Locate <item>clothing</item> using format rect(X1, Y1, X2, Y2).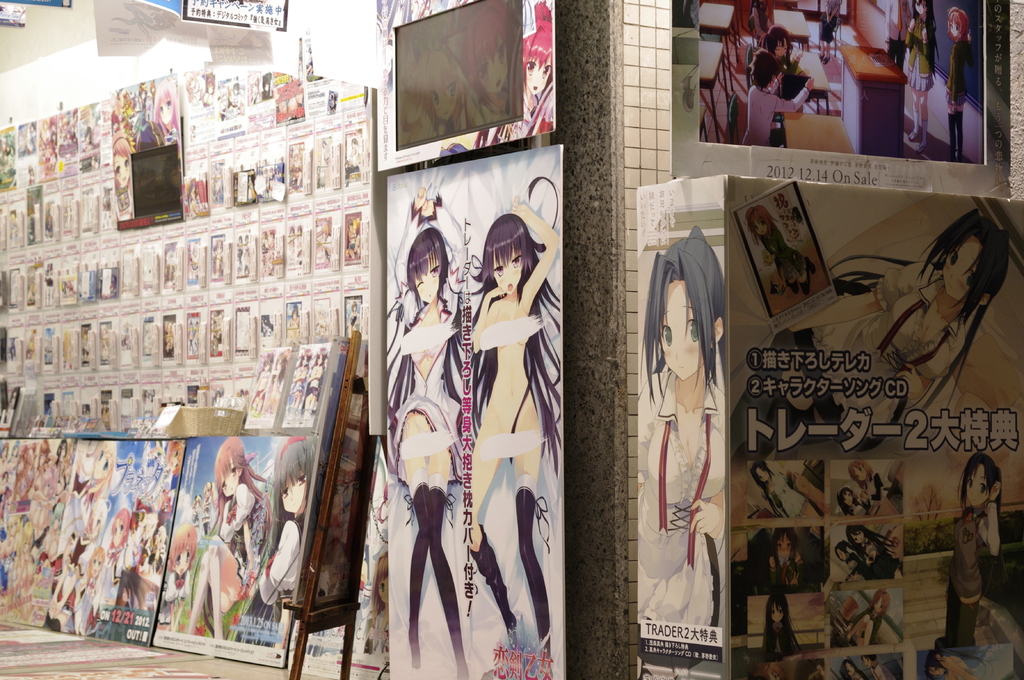
rect(848, 557, 869, 578).
